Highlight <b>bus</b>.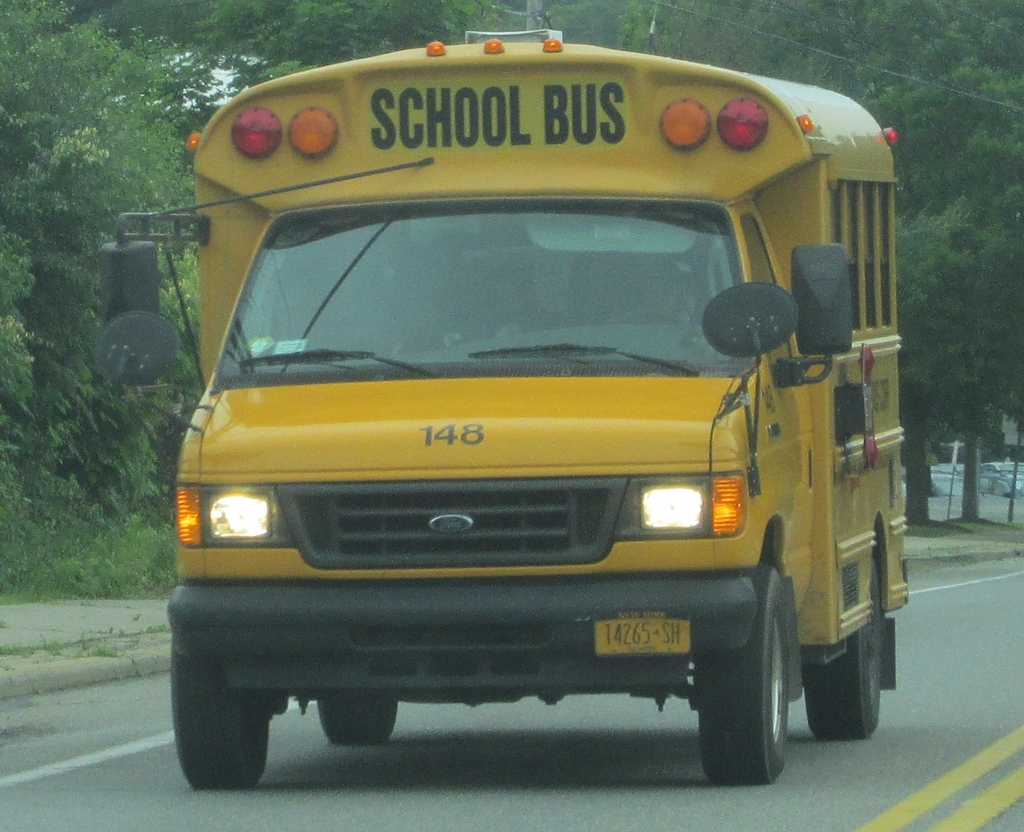
Highlighted region: bbox(99, 25, 909, 788).
